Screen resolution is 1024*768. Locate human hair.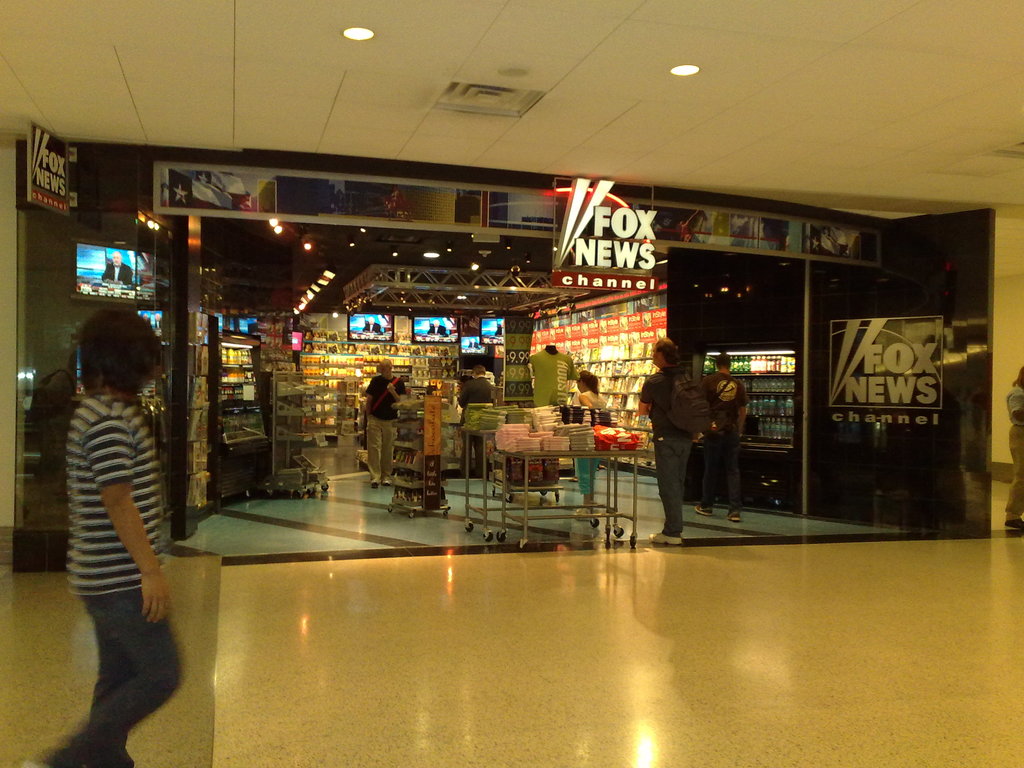
[x1=716, y1=351, x2=732, y2=368].
